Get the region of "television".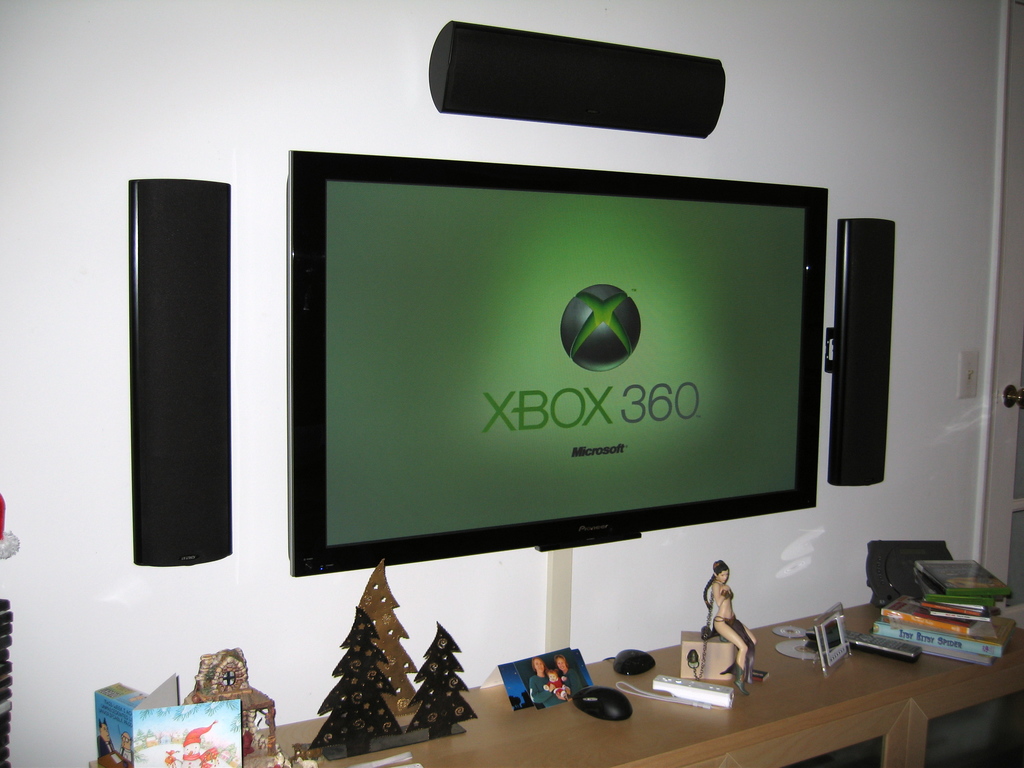
region(287, 150, 829, 576).
